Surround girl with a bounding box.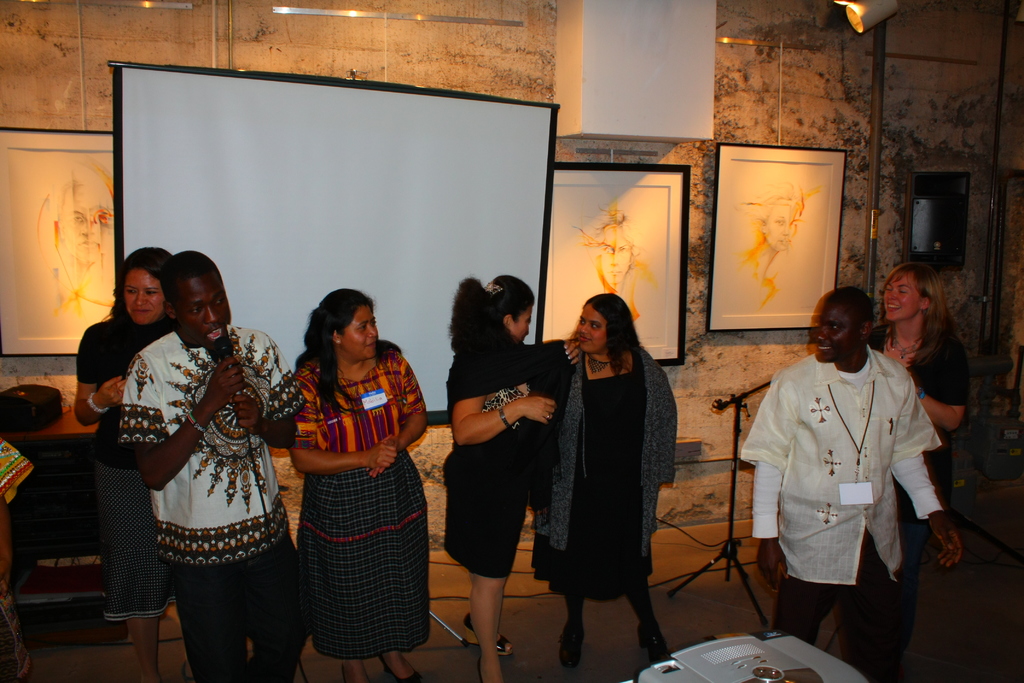
box=[863, 260, 967, 671].
